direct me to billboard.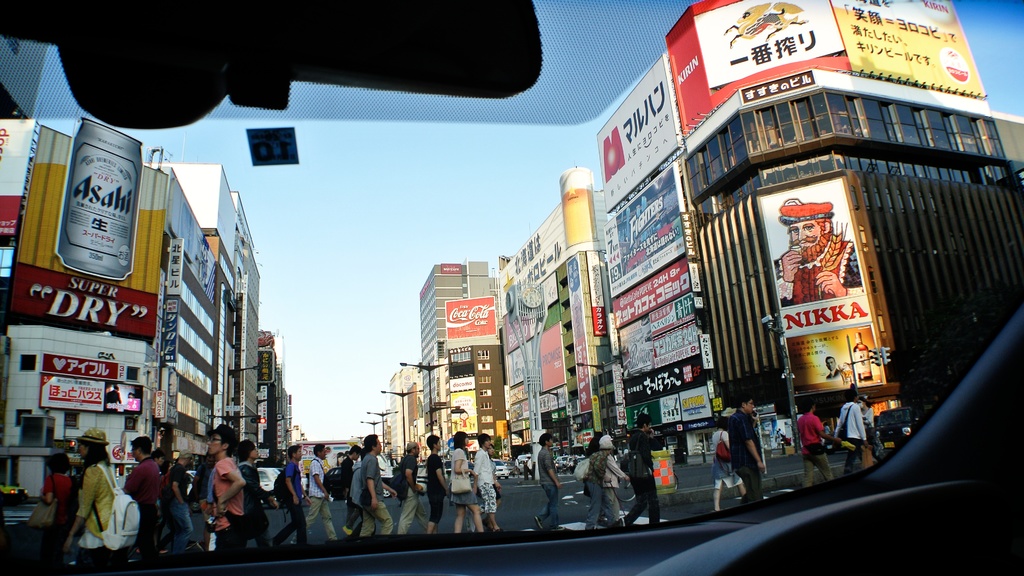
Direction: [604, 167, 689, 284].
